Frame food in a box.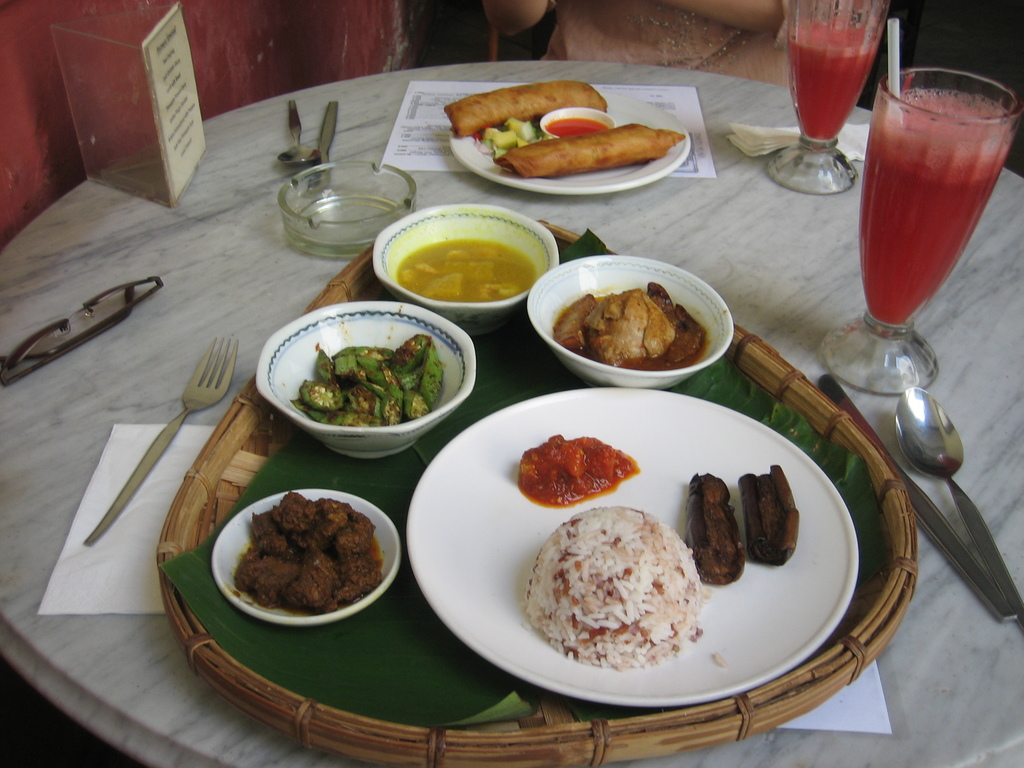
locate(220, 490, 394, 631).
